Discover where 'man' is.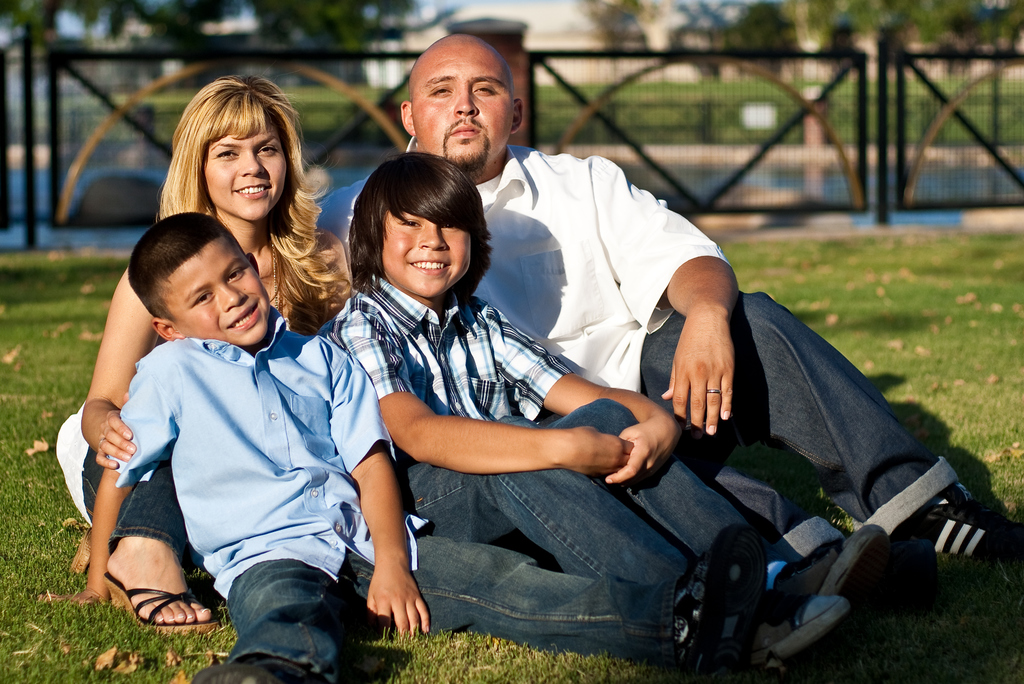
Discovered at (218, 94, 928, 676).
